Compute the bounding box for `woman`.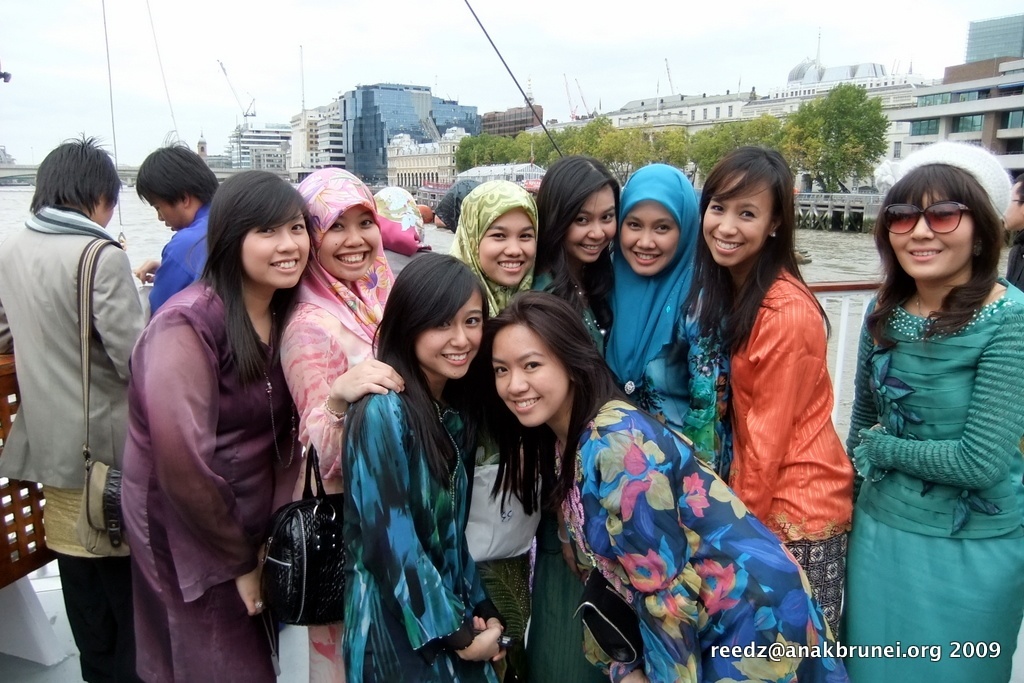
{"left": 275, "top": 159, "right": 399, "bottom": 682}.
